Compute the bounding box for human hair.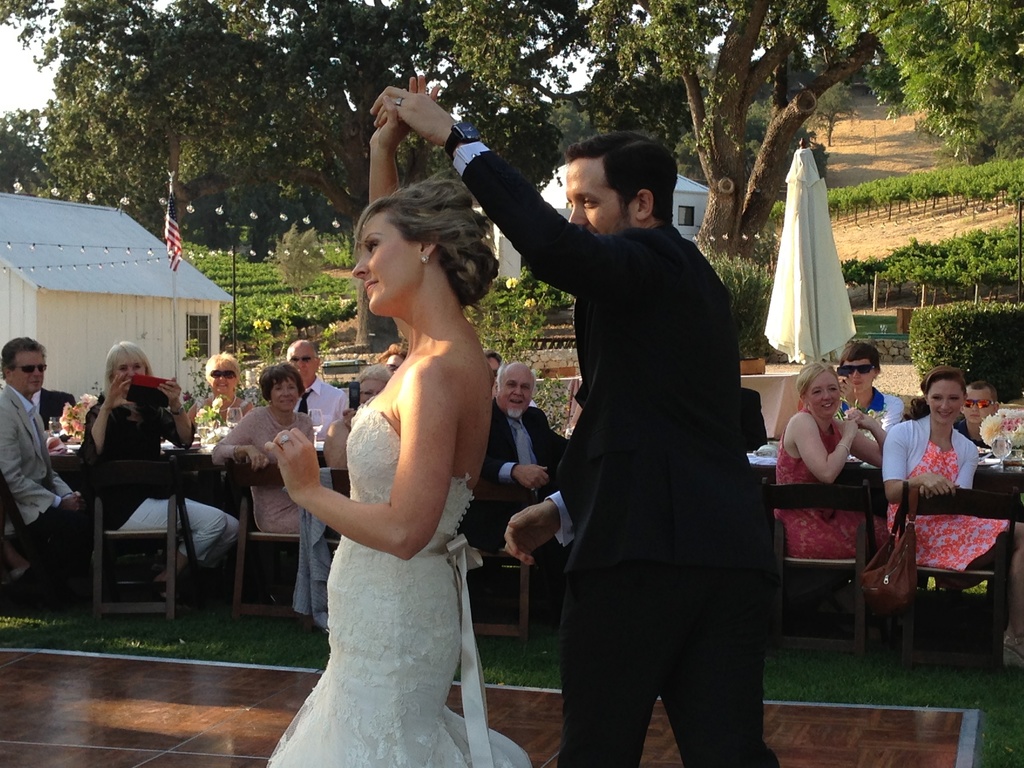
box=[340, 167, 491, 337].
